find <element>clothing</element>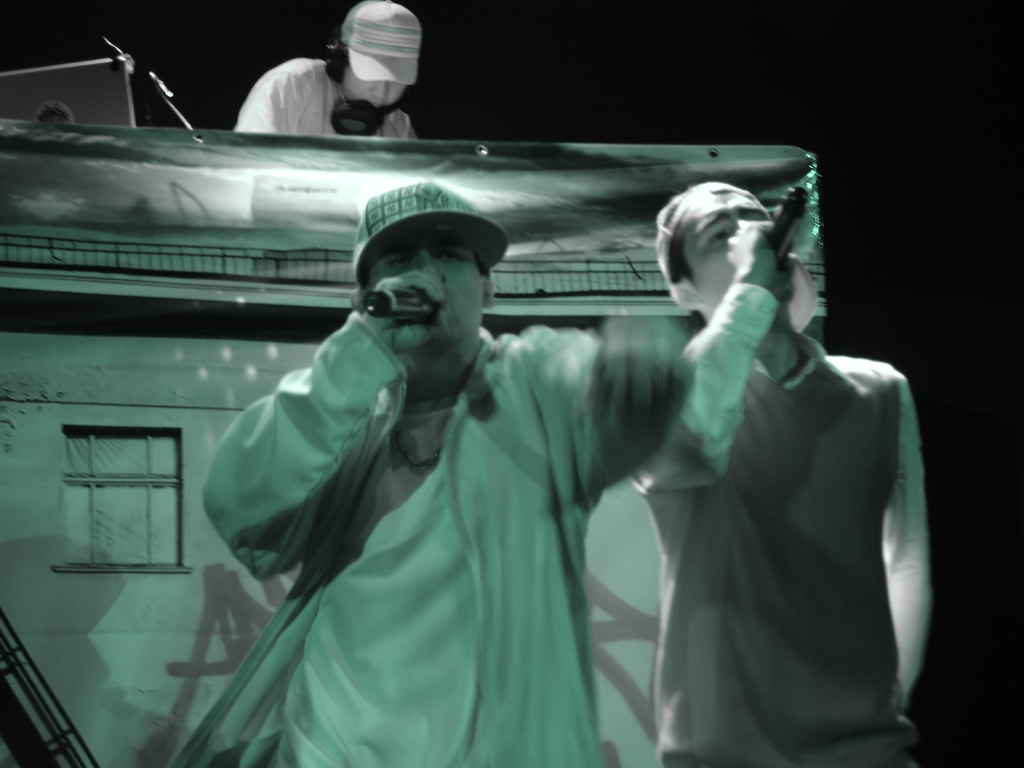
(636, 276, 924, 767)
